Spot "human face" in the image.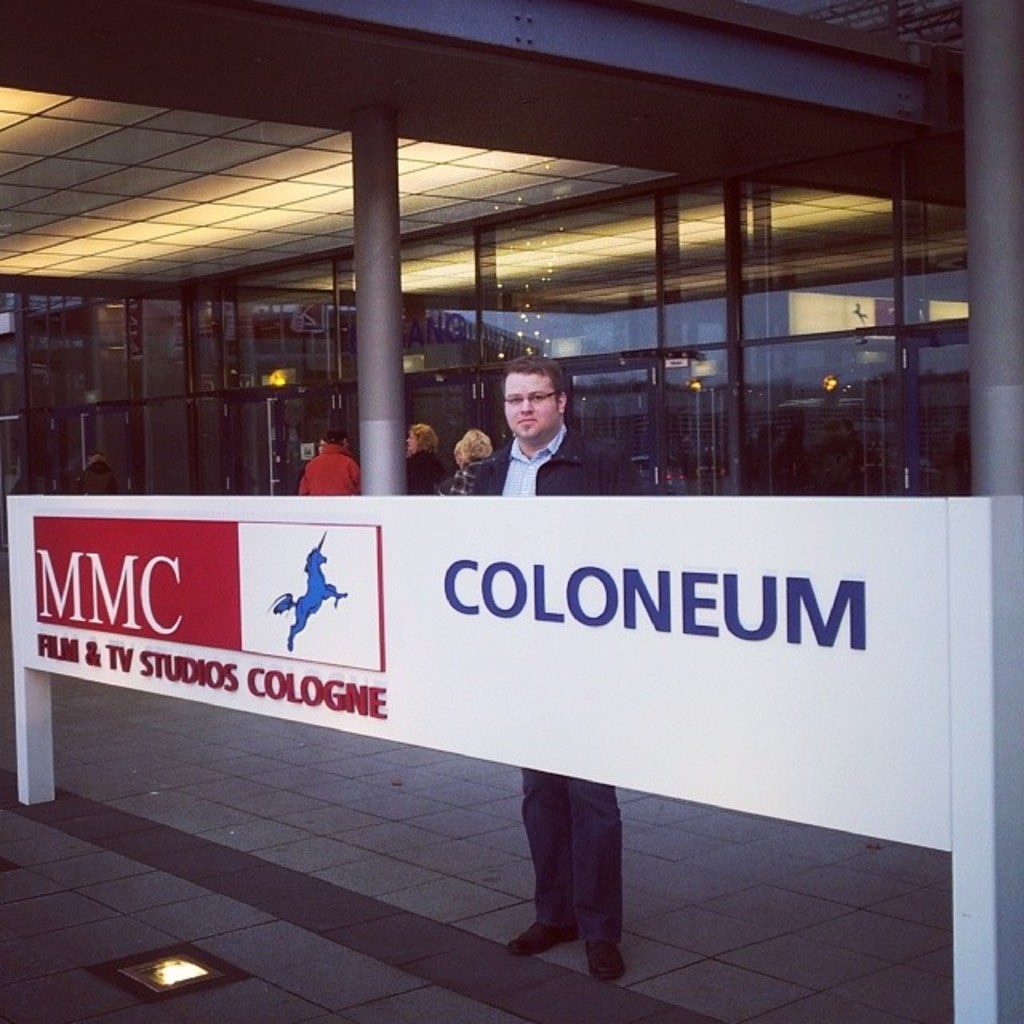
"human face" found at (left=320, top=438, right=326, bottom=453).
